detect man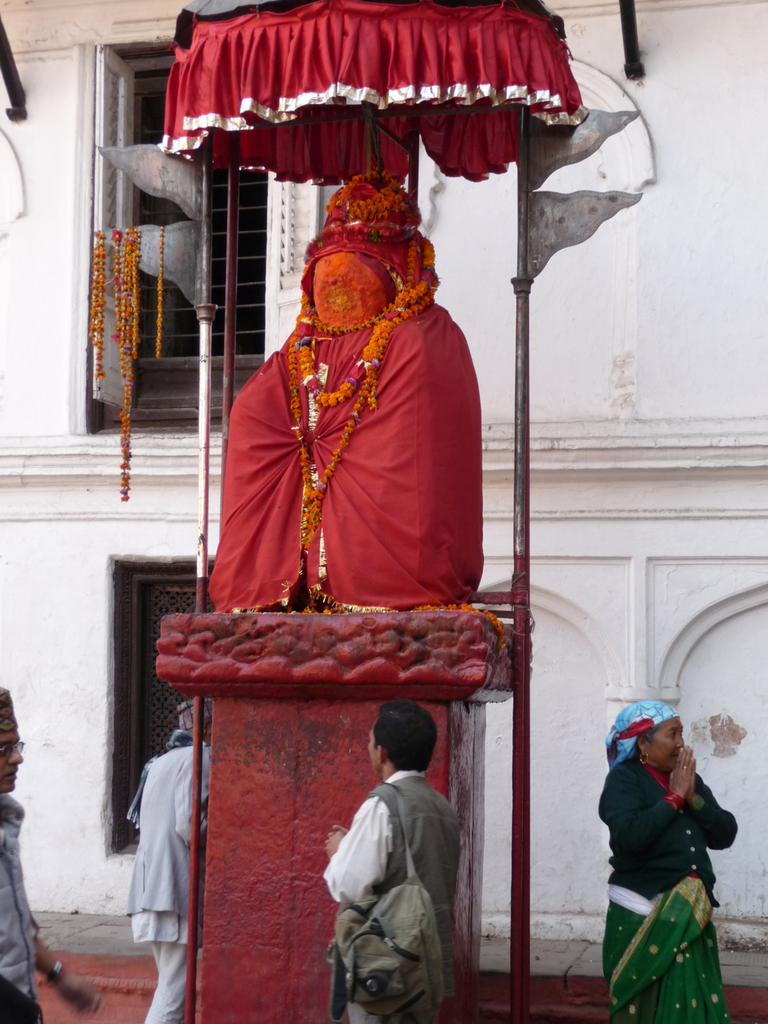
box(326, 688, 476, 1013)
